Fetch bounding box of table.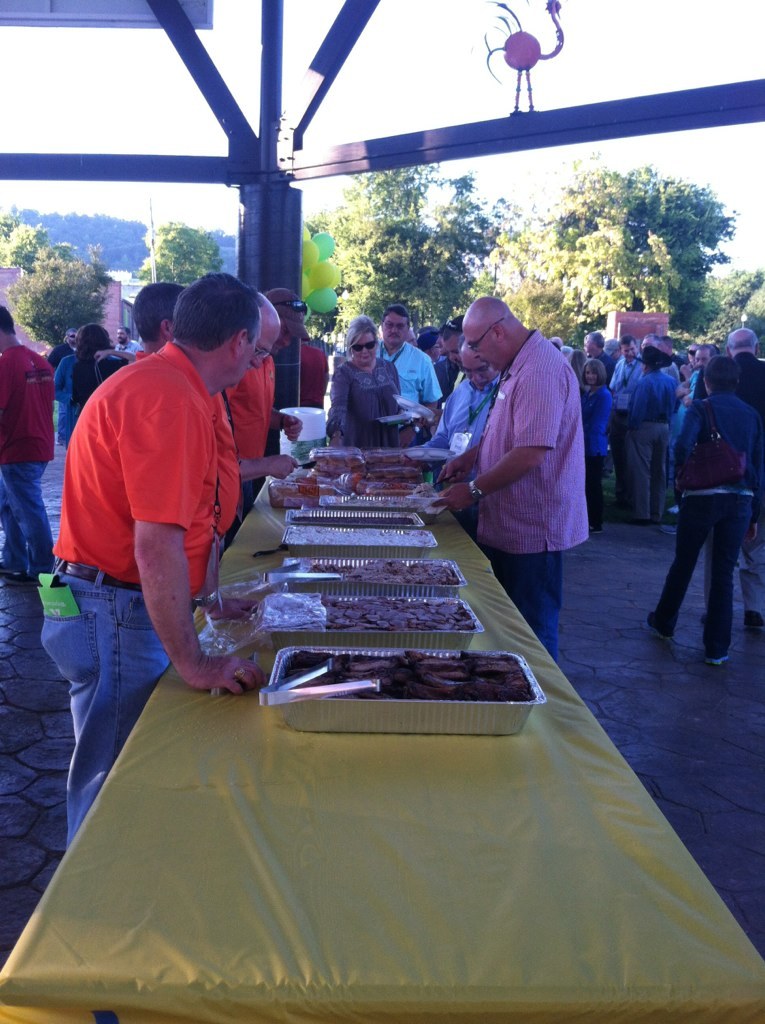
Bbox: <region>0, 501, 764, 1023</region>.
